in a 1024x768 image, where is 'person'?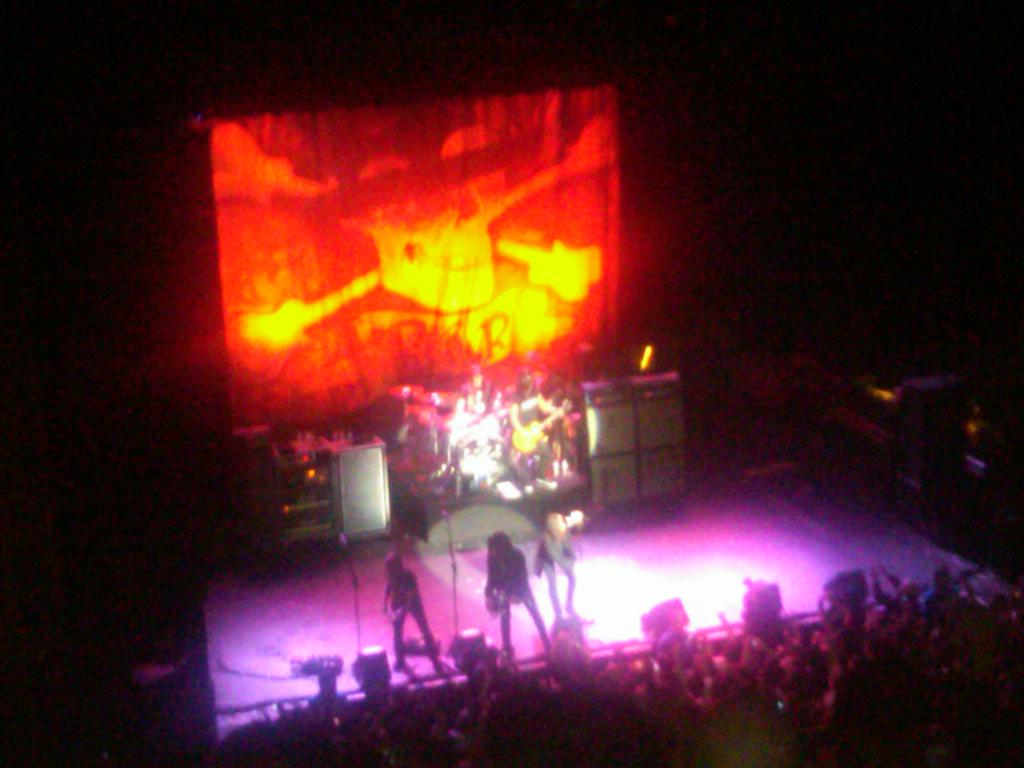
(x1=376, y1=552, x2=433, y2=673).
